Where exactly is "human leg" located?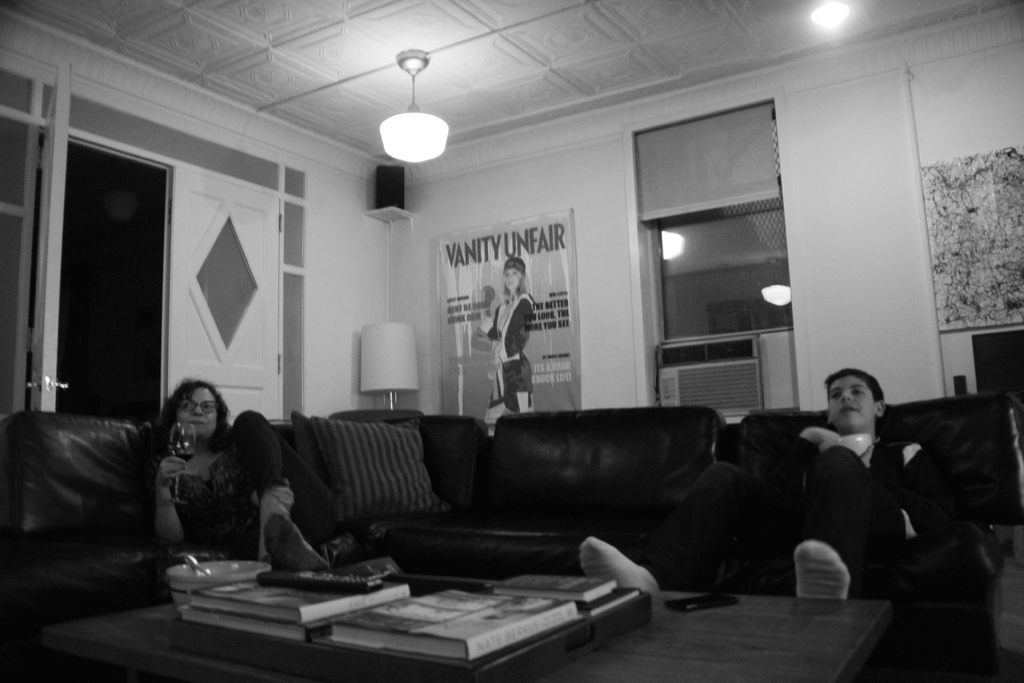
Its bounding box is (789,444,910,589).
